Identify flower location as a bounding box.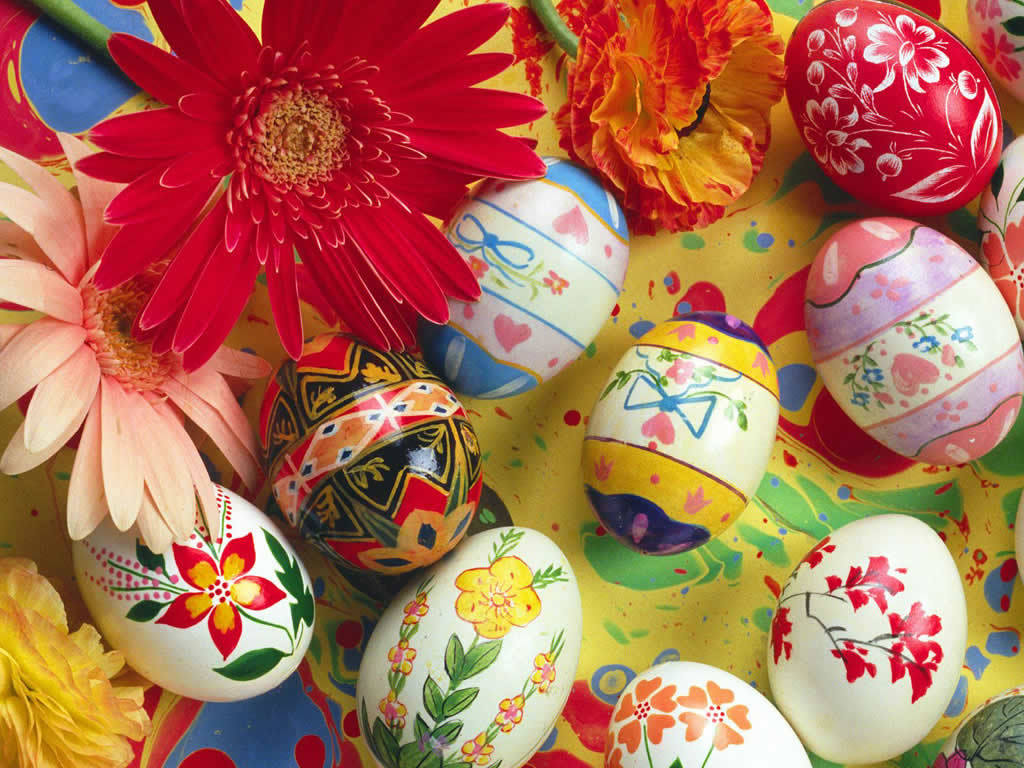
bbox=[931, 749, 970, 767].
